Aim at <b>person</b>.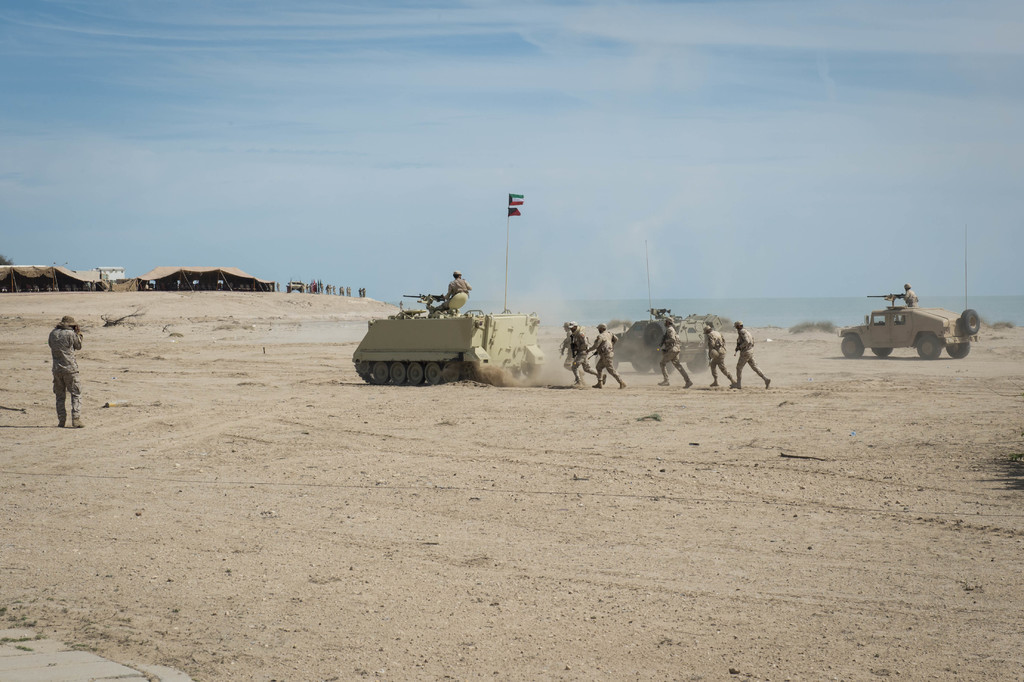
Aimed at (32, 313, 84, 420).
